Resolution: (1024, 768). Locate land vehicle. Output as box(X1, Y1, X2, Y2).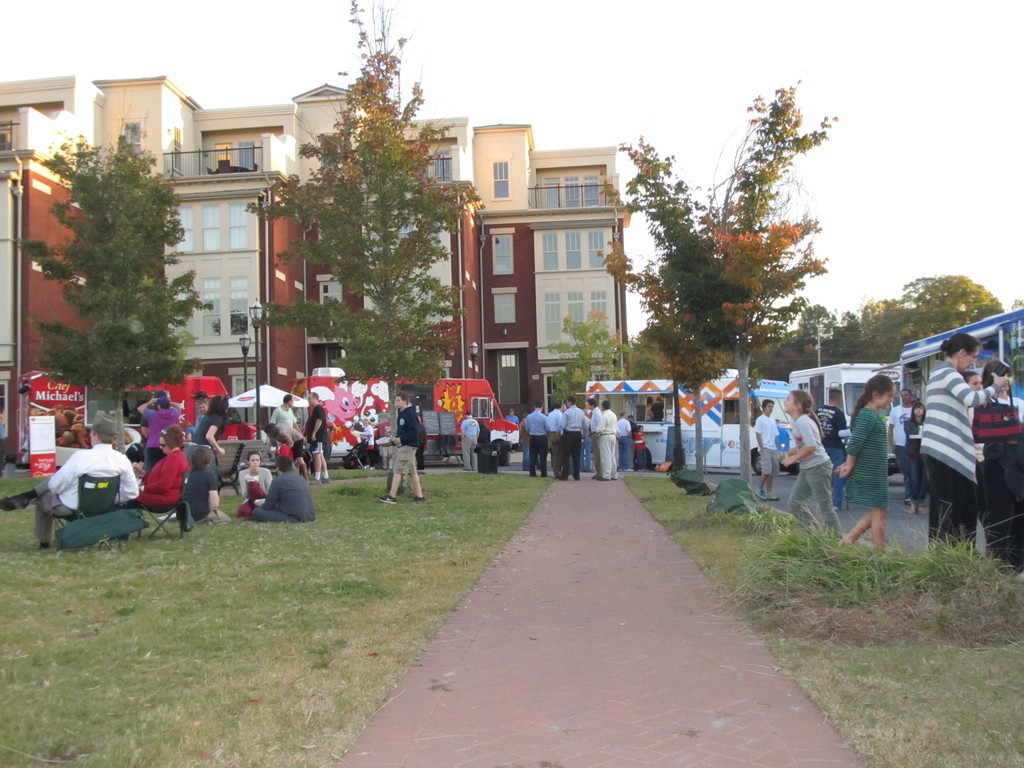
box(897, 306, 1023, 477).
